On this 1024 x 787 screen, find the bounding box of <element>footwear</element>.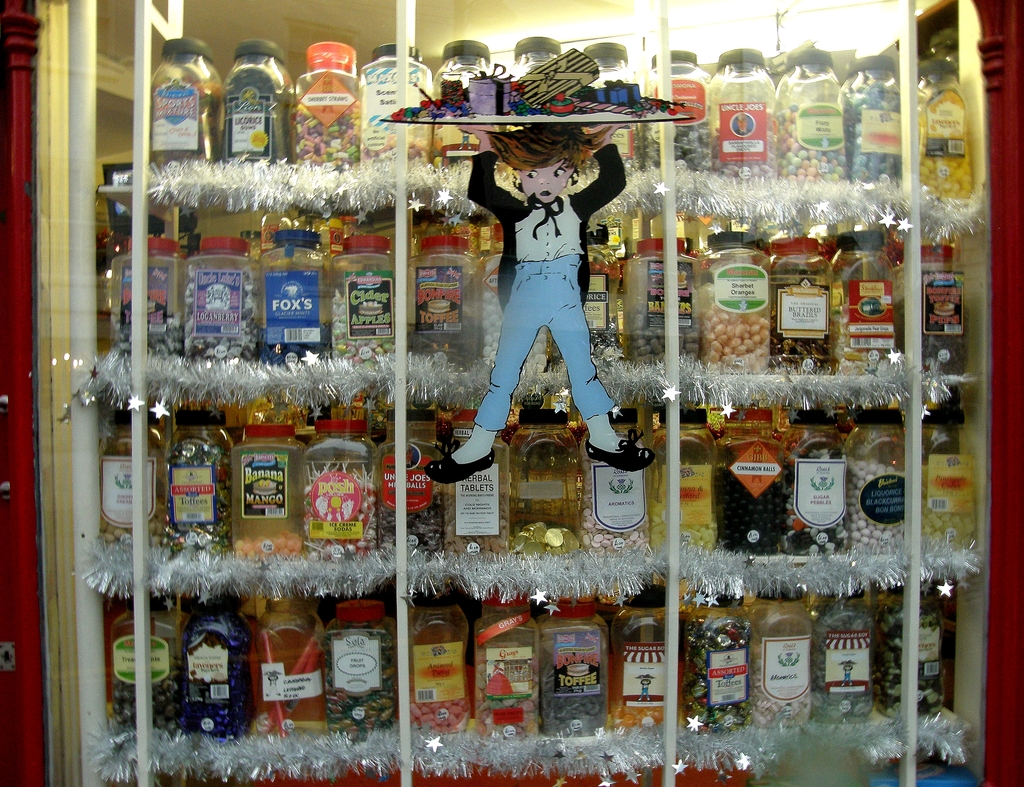
Bounding box: [596, 410, 657, 498].
